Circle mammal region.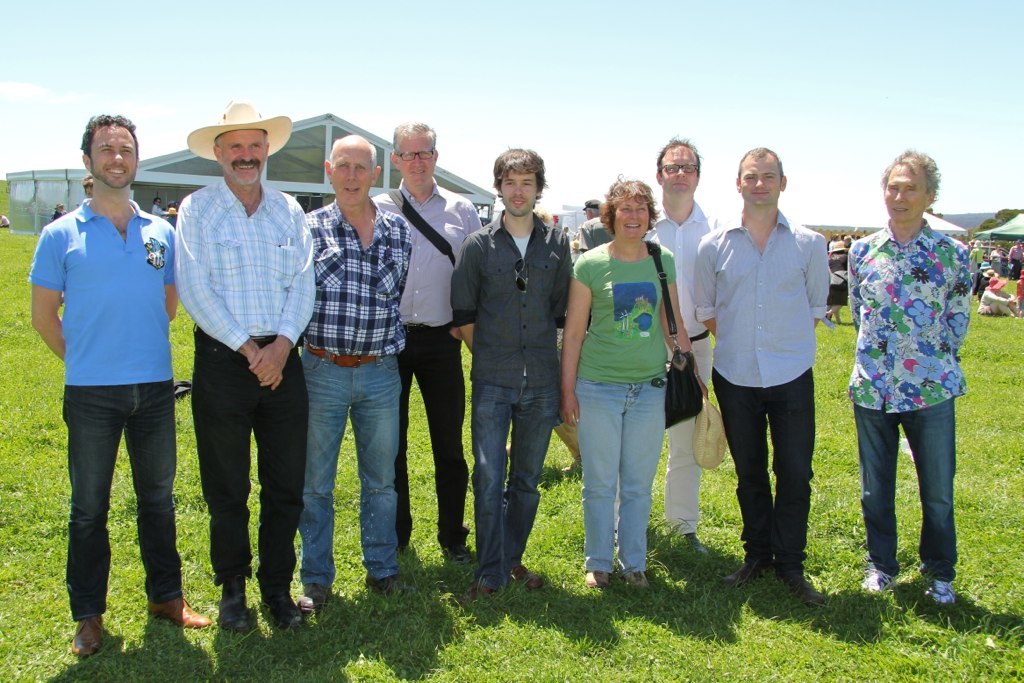
Region: pyautogui.locateOnScreen(506, 208, 578, 474).
